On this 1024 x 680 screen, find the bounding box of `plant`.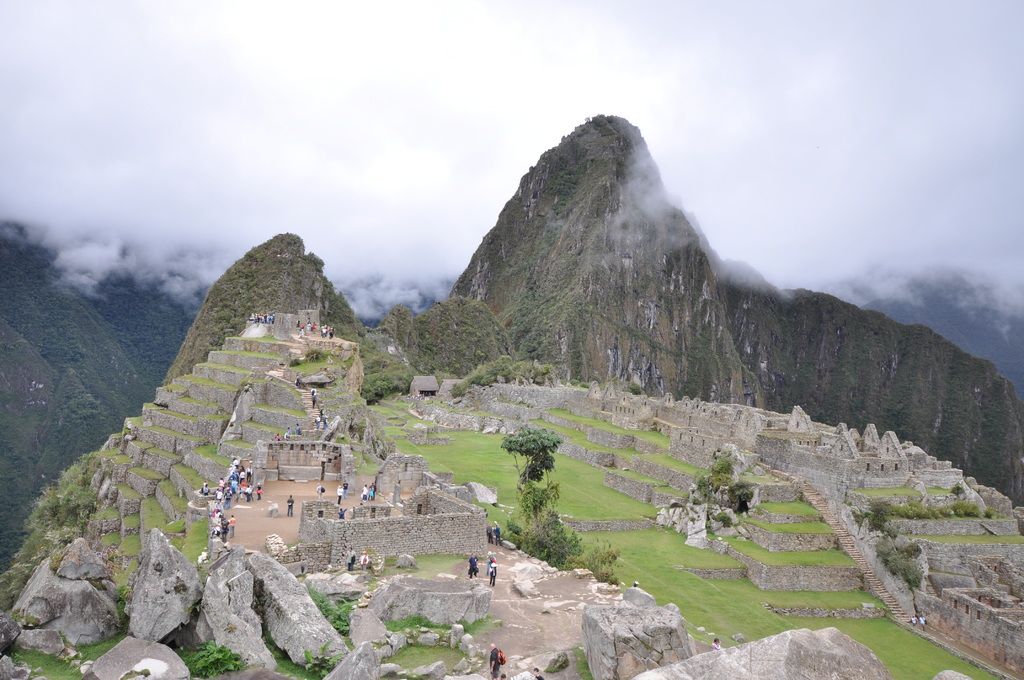
Bounding box: left=521, top=535, right=548, bottom=558.
